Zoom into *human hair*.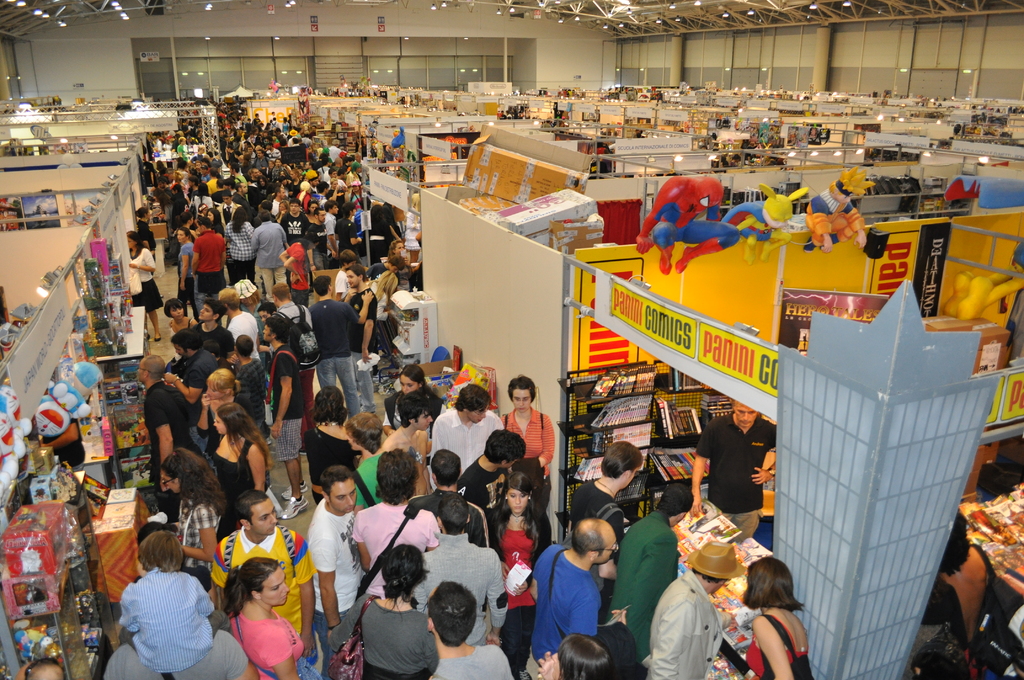
Zoom target: BBox(234, 333, 252, 355).
